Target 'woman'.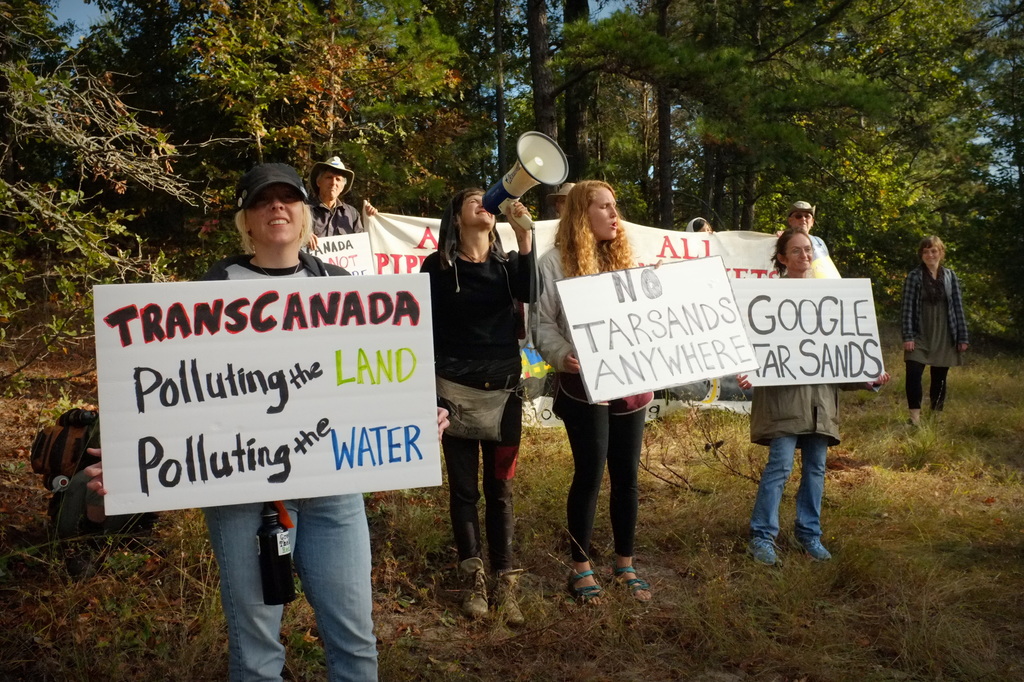
Target region: 902, 228, 974, 430.
